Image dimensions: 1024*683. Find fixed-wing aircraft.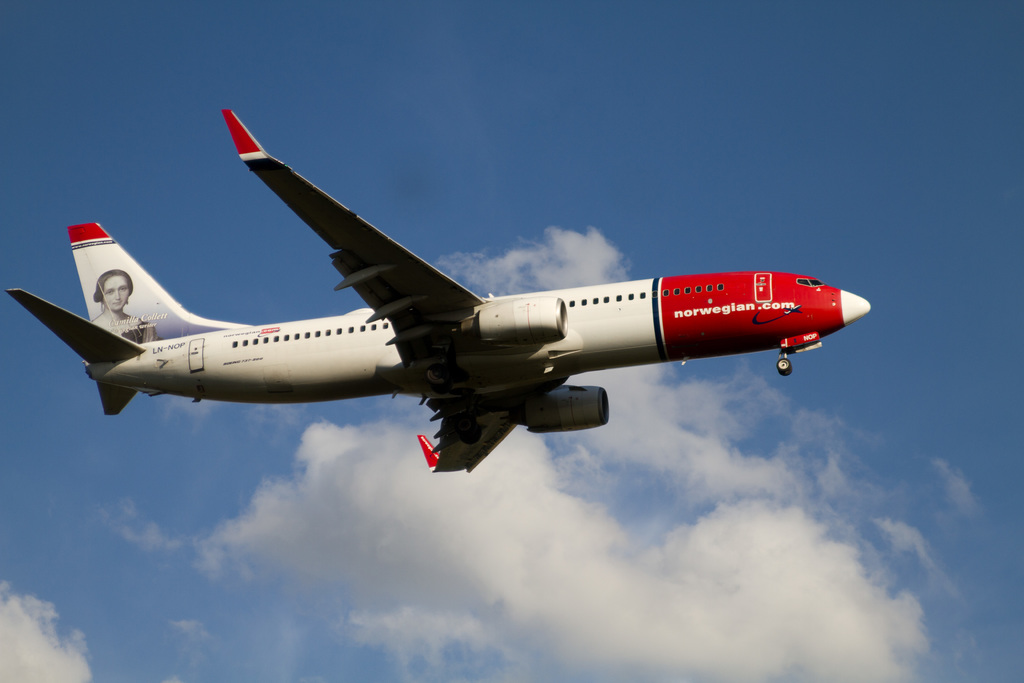
bbox=(0, 102, 880, 477).
